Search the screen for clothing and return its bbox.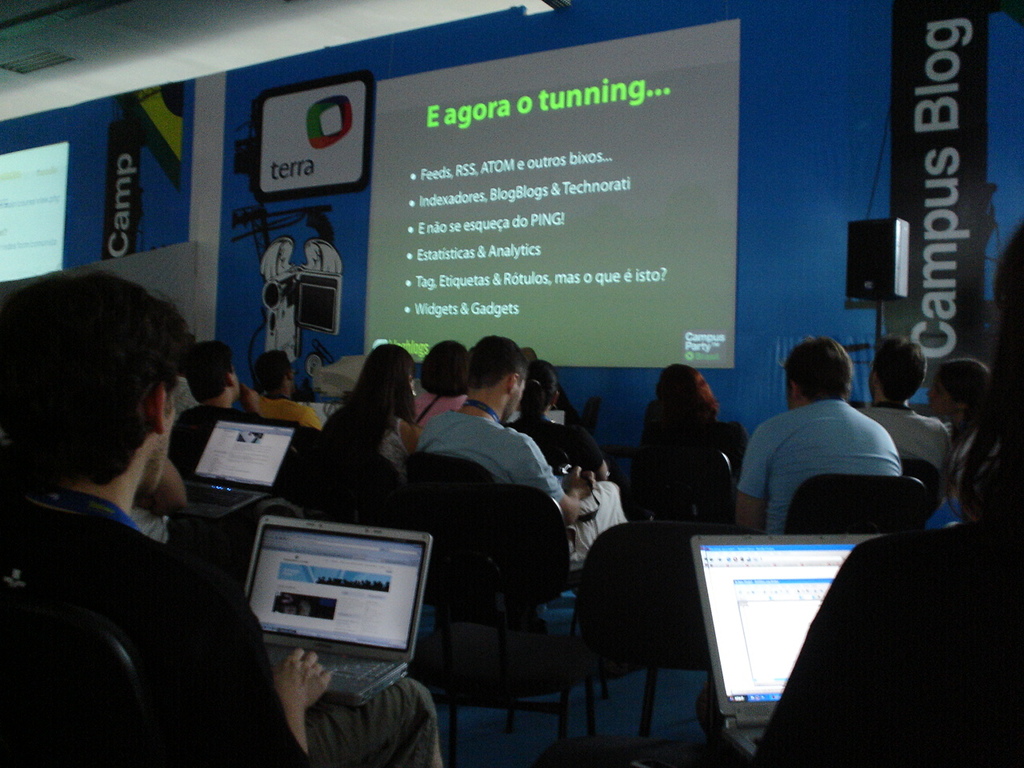
Found: 6 493 298 767.
